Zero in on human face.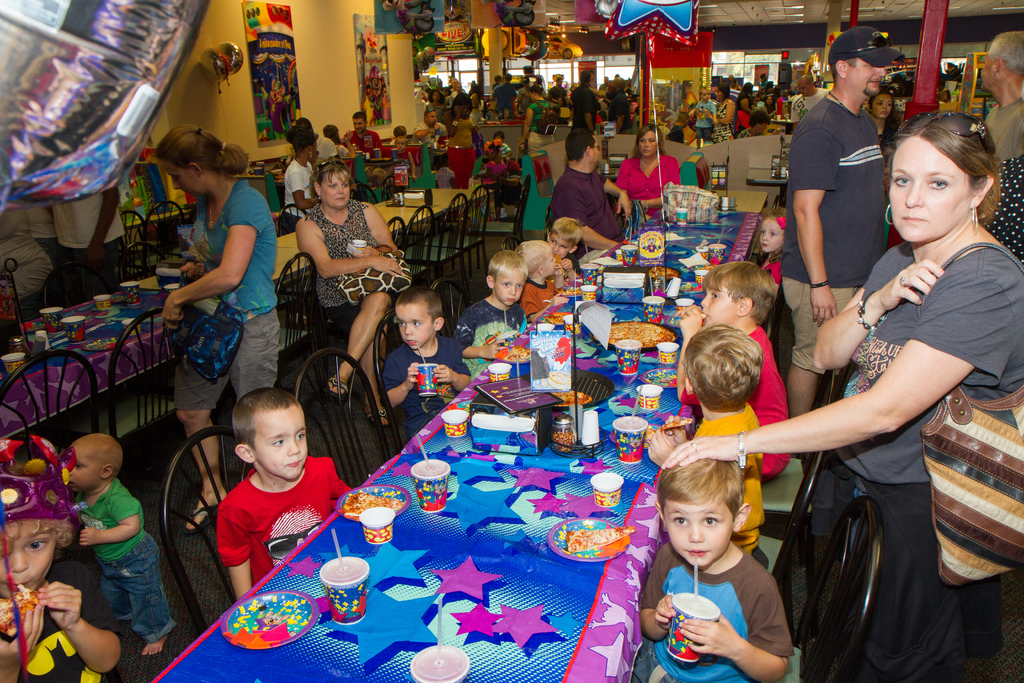
Zeroed in: 260/419/305/481.
